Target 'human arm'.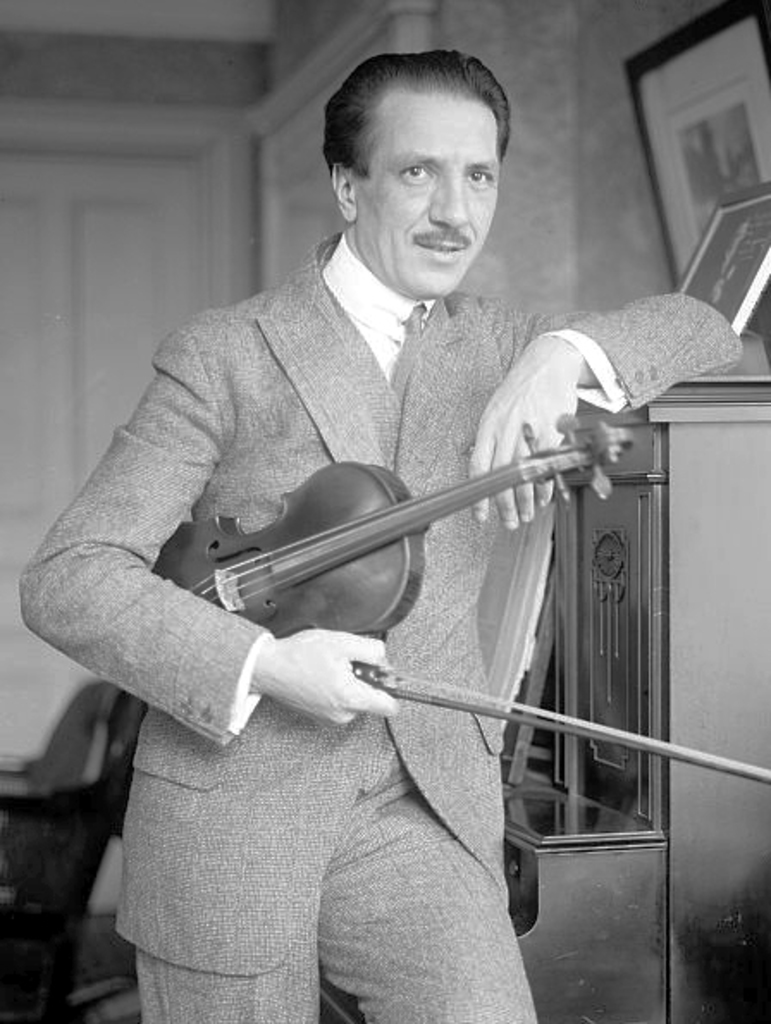
Target region: box(34, 322, 339, 788).
